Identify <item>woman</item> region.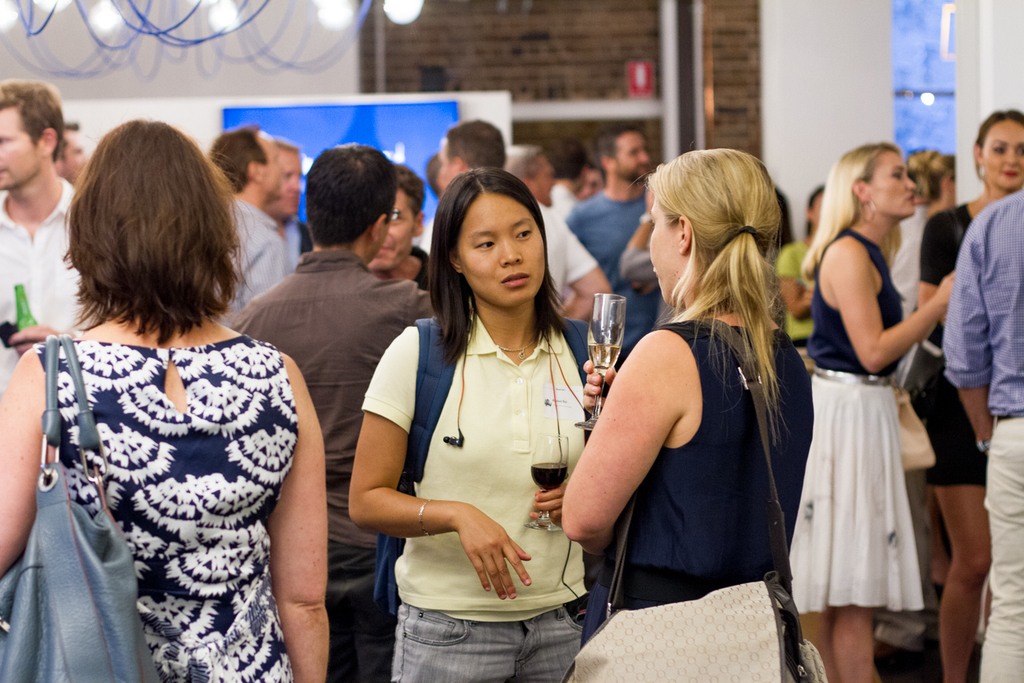
Region: [795, 117, 962, 682].
